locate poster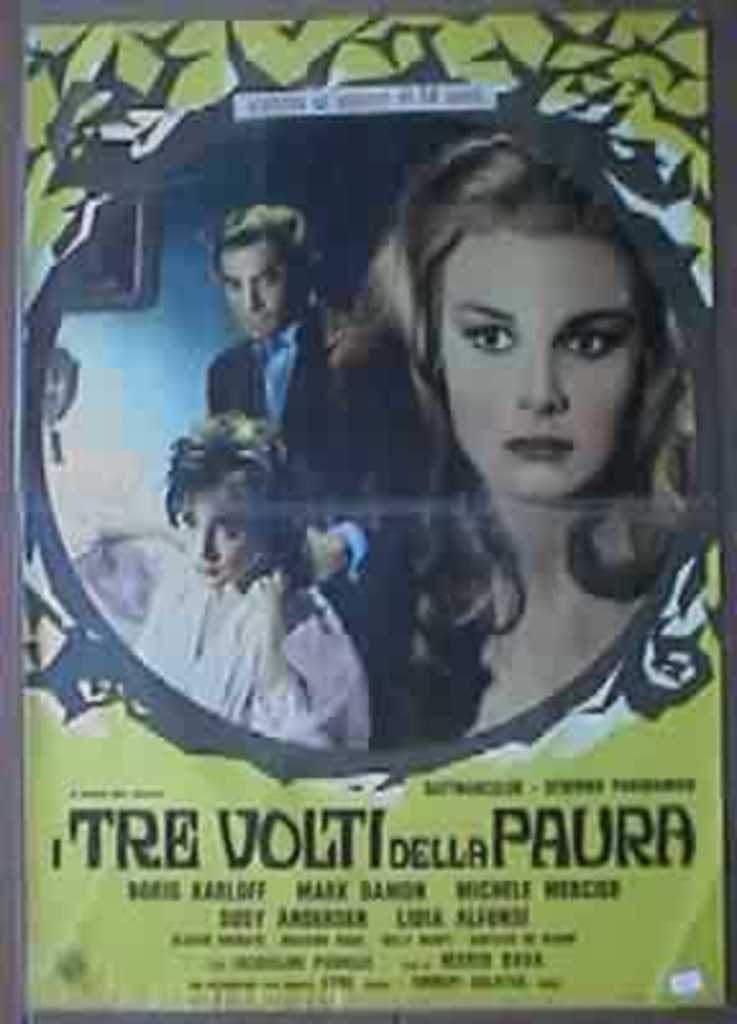
detection(10, 0, 734, 1021)
